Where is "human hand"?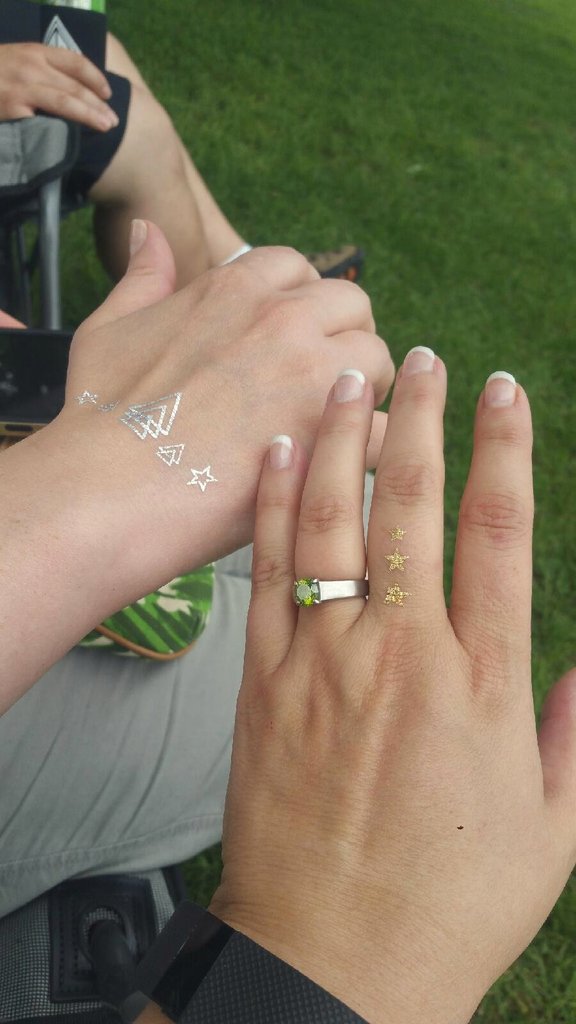
pyautogui.locateOnScreen(61, 218, 396, 579).
